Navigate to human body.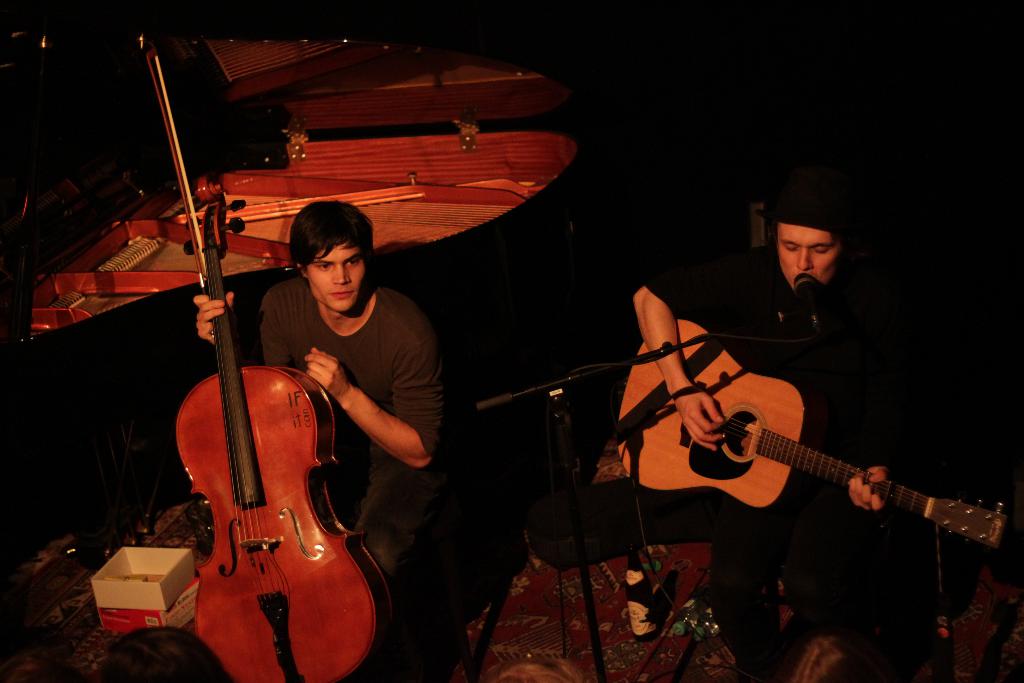
Navigation target: crop(210, 207, 444, 674).
